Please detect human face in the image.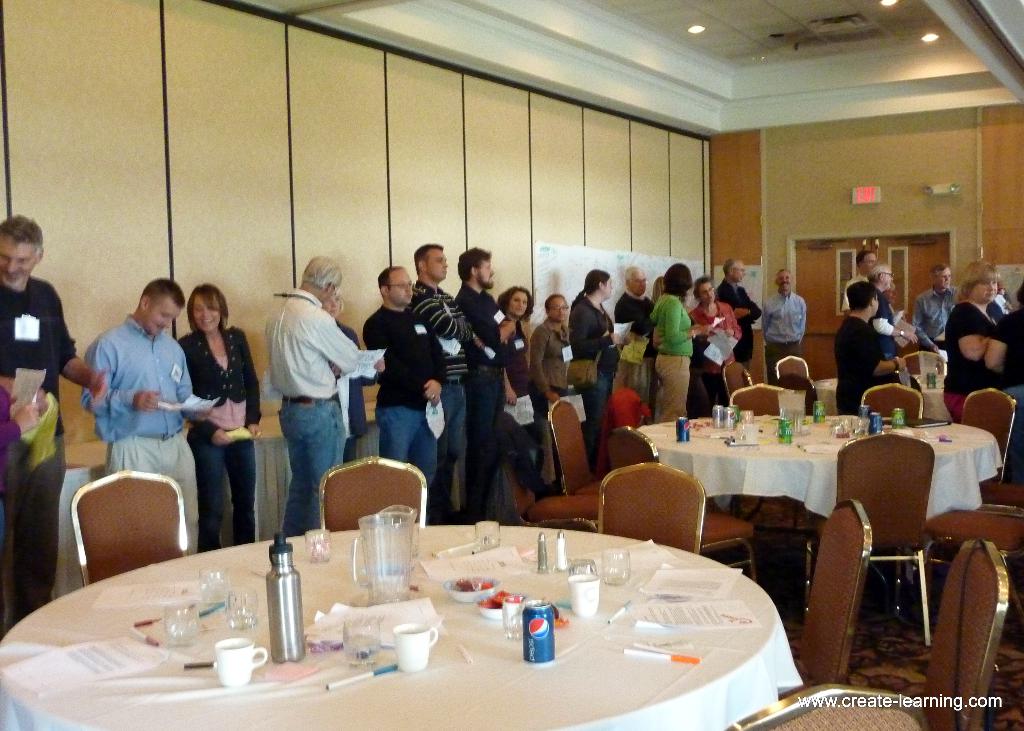
bbox=(602, 280, 616, 301).
